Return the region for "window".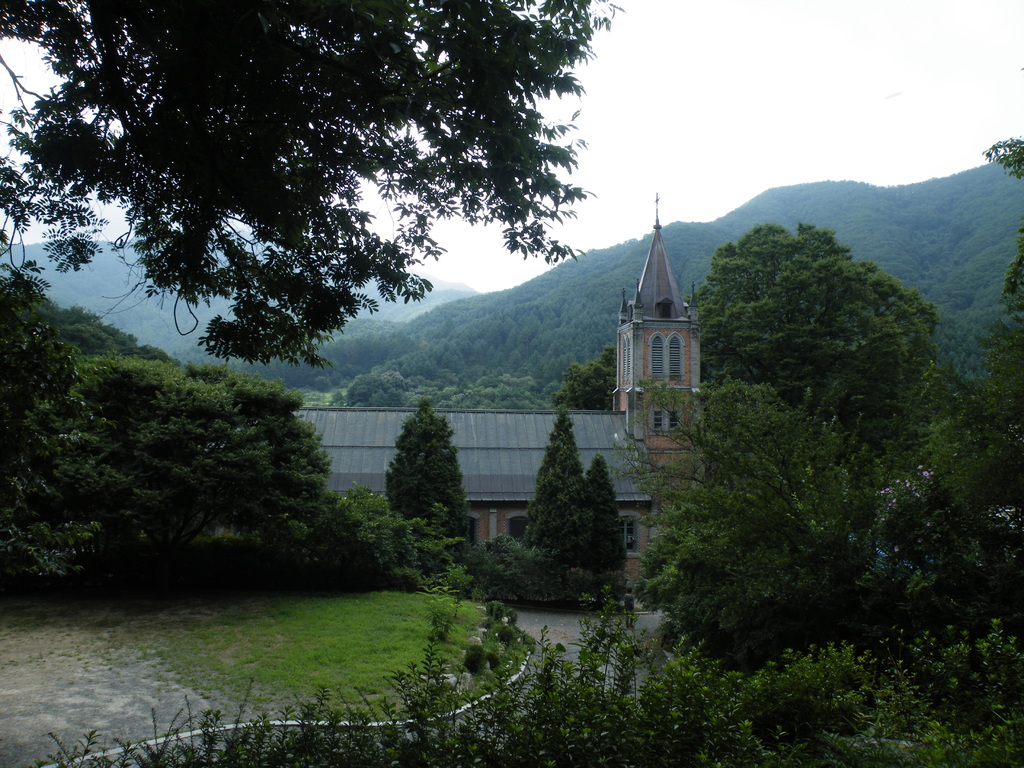
651, 403, 685, 440.
